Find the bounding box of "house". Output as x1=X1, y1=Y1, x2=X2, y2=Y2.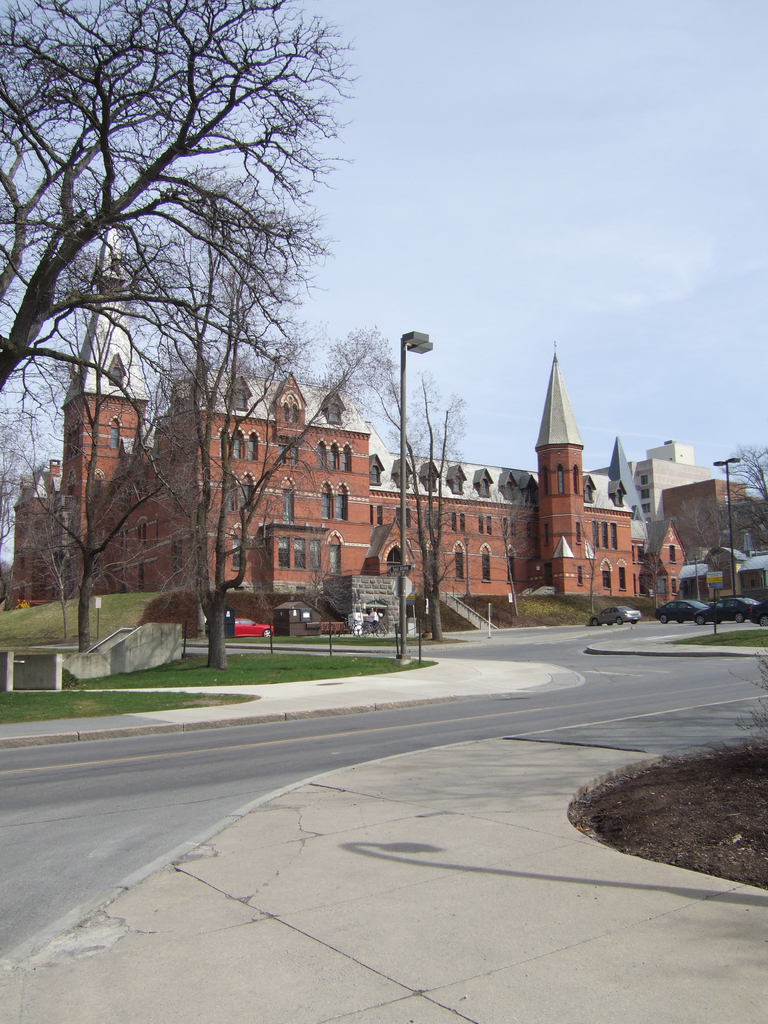
x1=9, y1=220, x2=687, y2=608.
